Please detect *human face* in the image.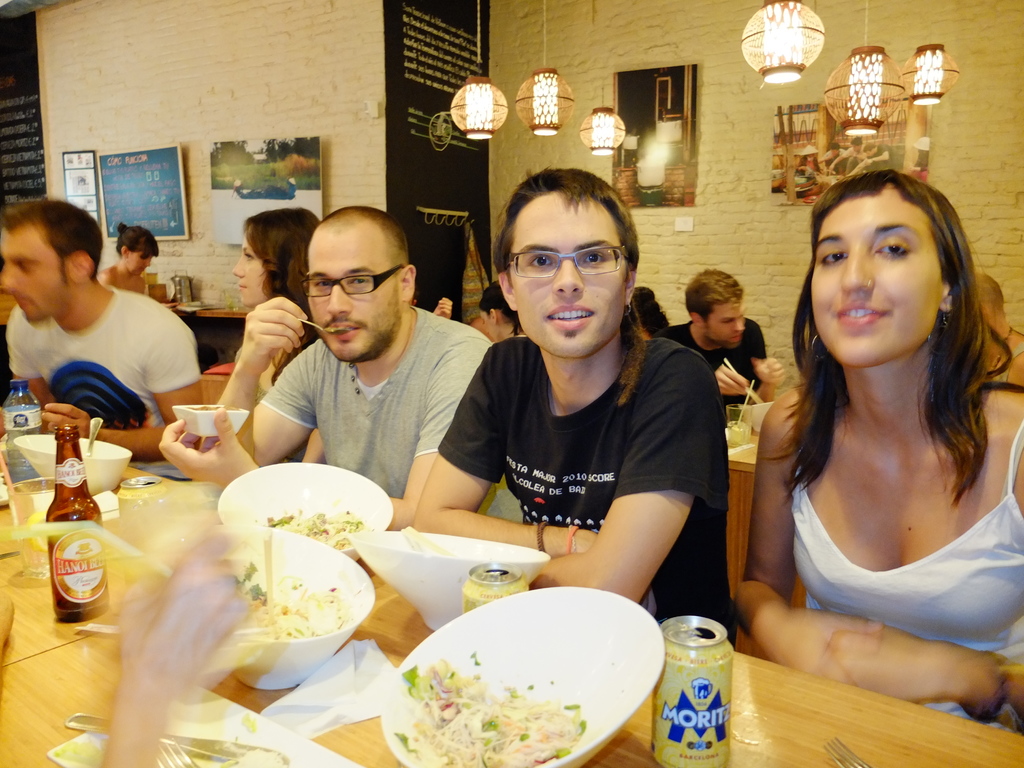
481:311:497:341.
